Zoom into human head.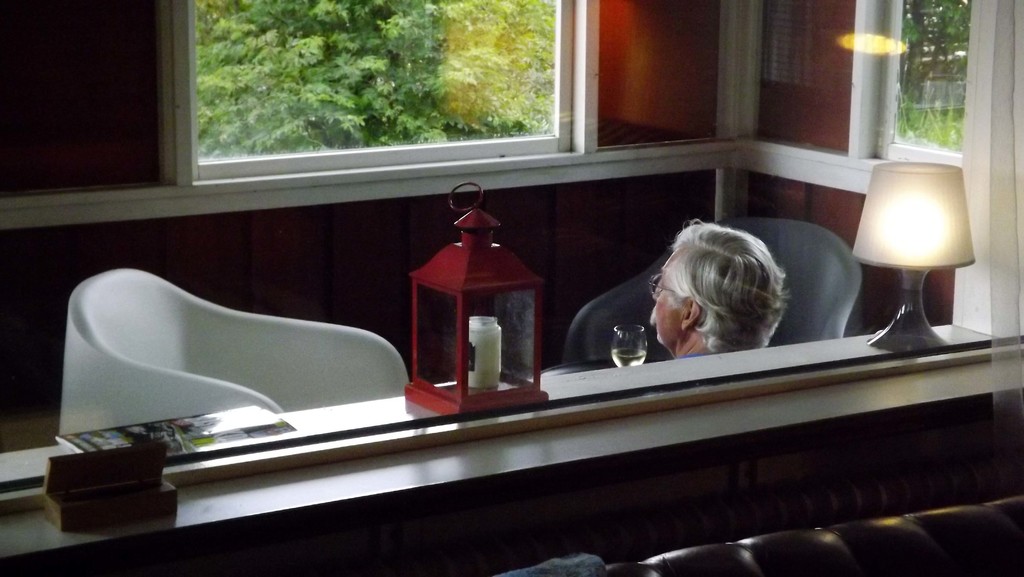
Zoom target: <box>651,224,790,359</box>.
